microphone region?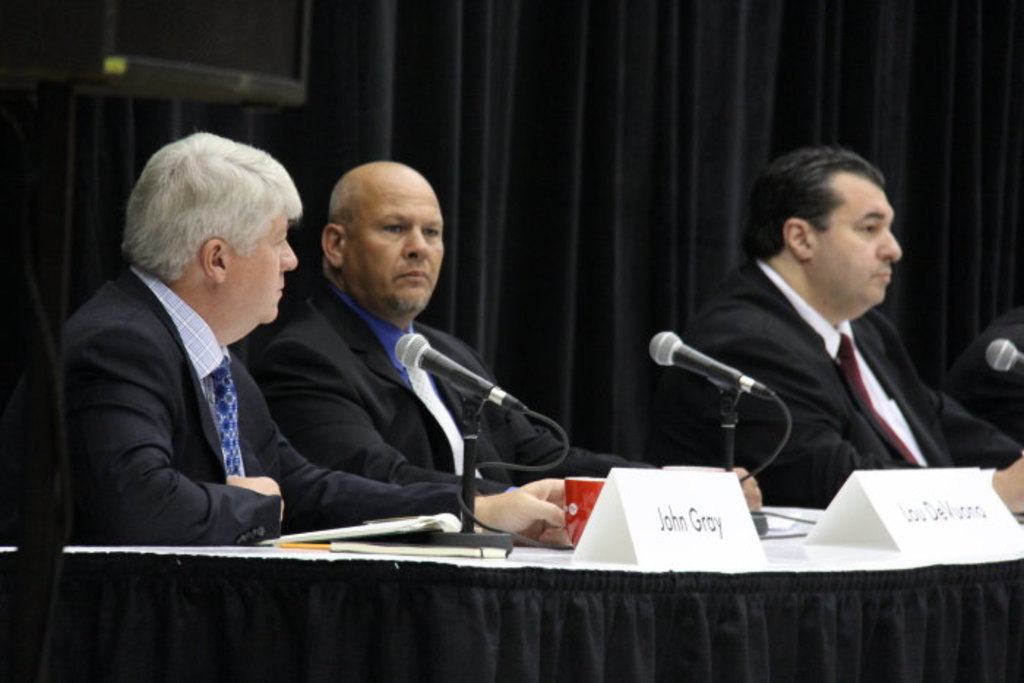
left=985, top=336, right=1023, bottom=377
